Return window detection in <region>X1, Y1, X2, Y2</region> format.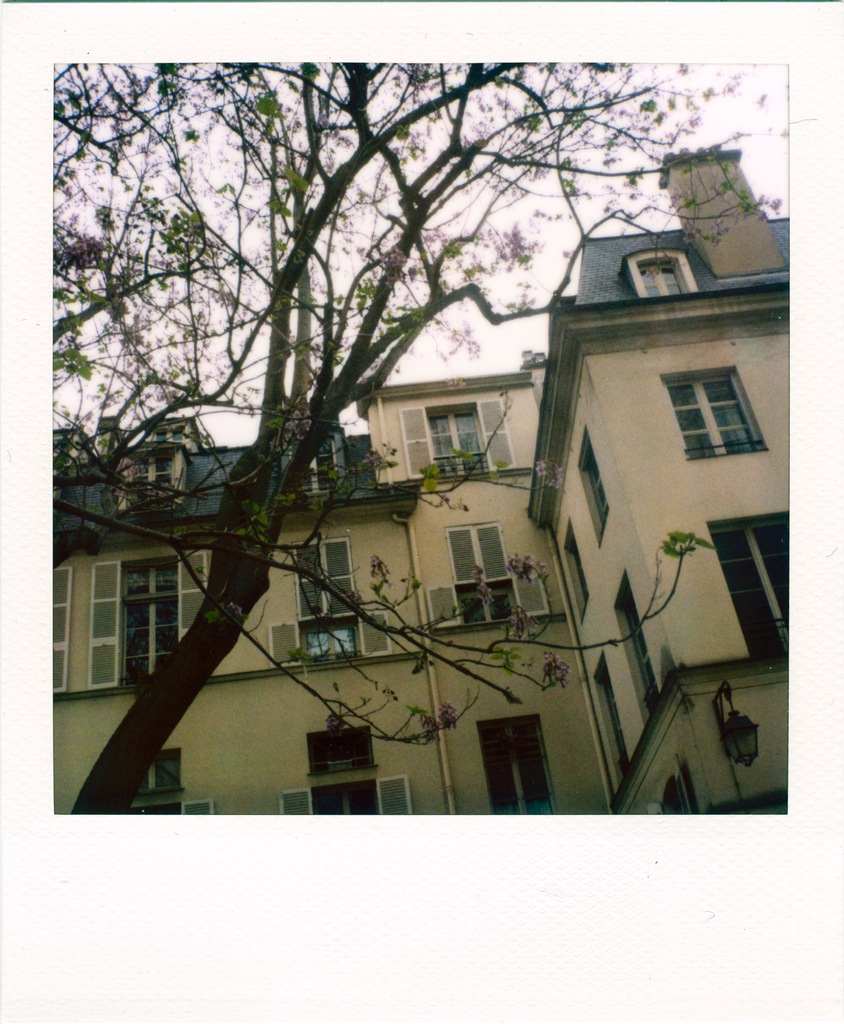
<region>574, 436, 617, 552</region>.
